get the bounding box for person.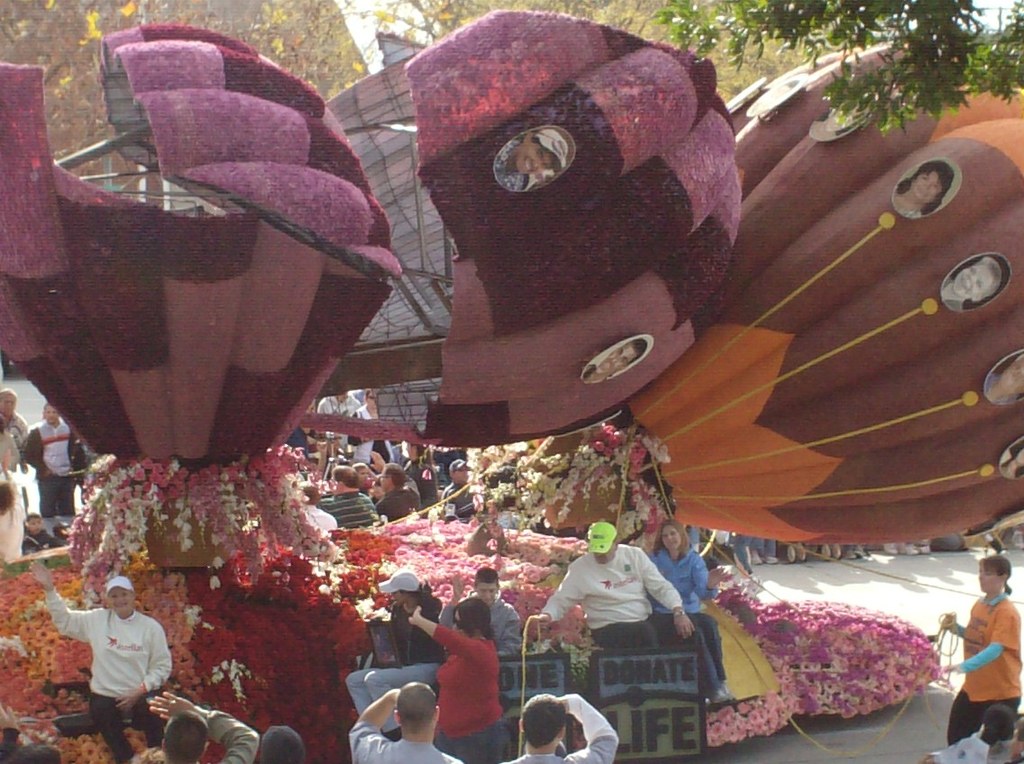
640, 523, 740, 708.
